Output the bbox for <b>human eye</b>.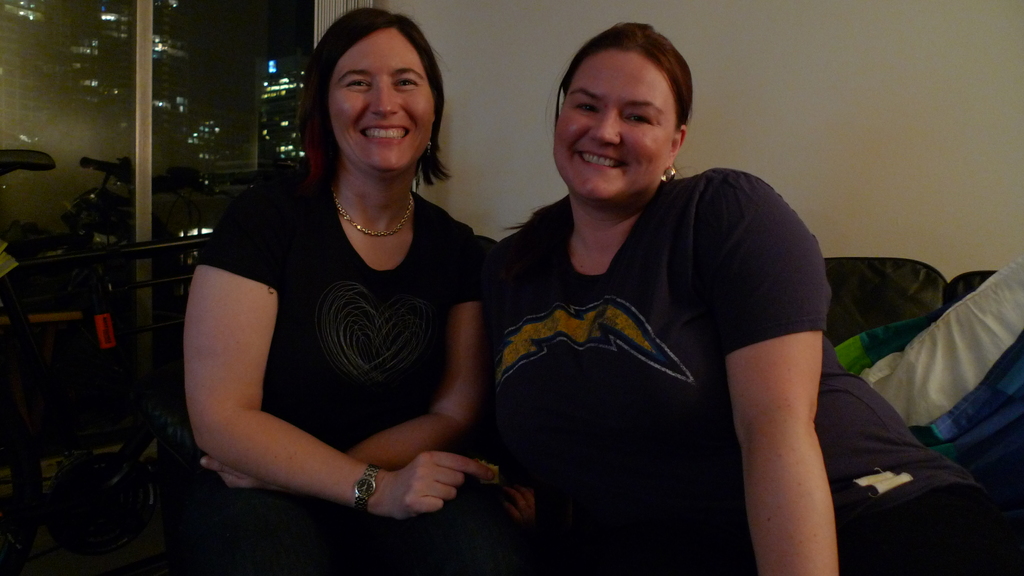
left=626, top=115, right=656, bottom=130.
